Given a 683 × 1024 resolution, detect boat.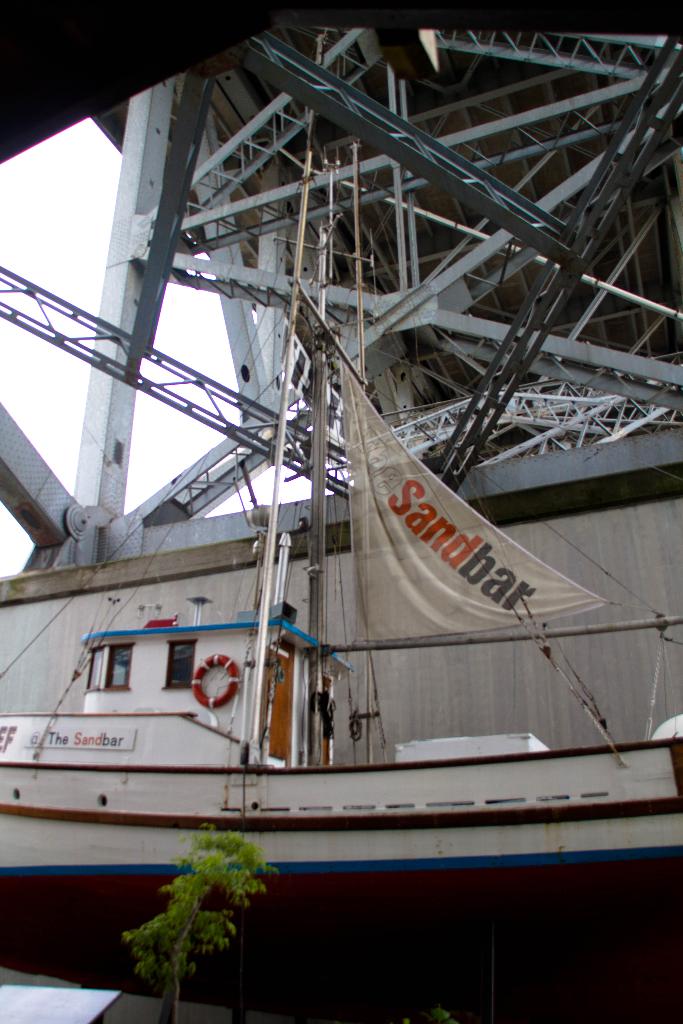
box=[0, 23, 682, 959].
